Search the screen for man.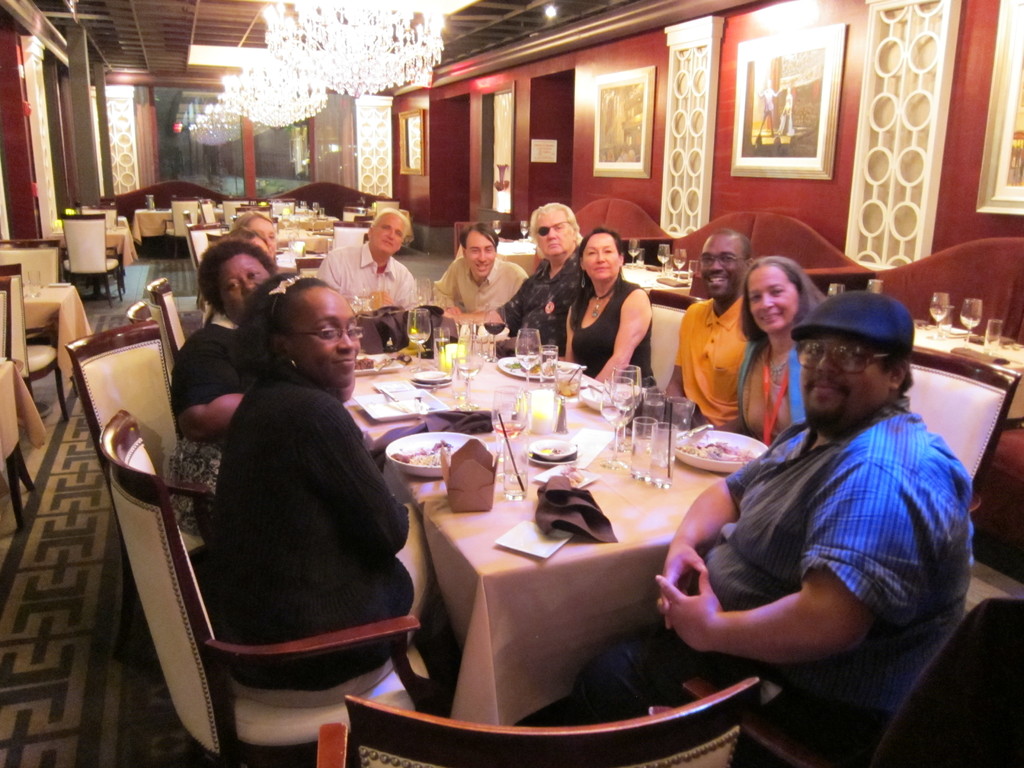
Found at box=[563, 289, 979, 767].
